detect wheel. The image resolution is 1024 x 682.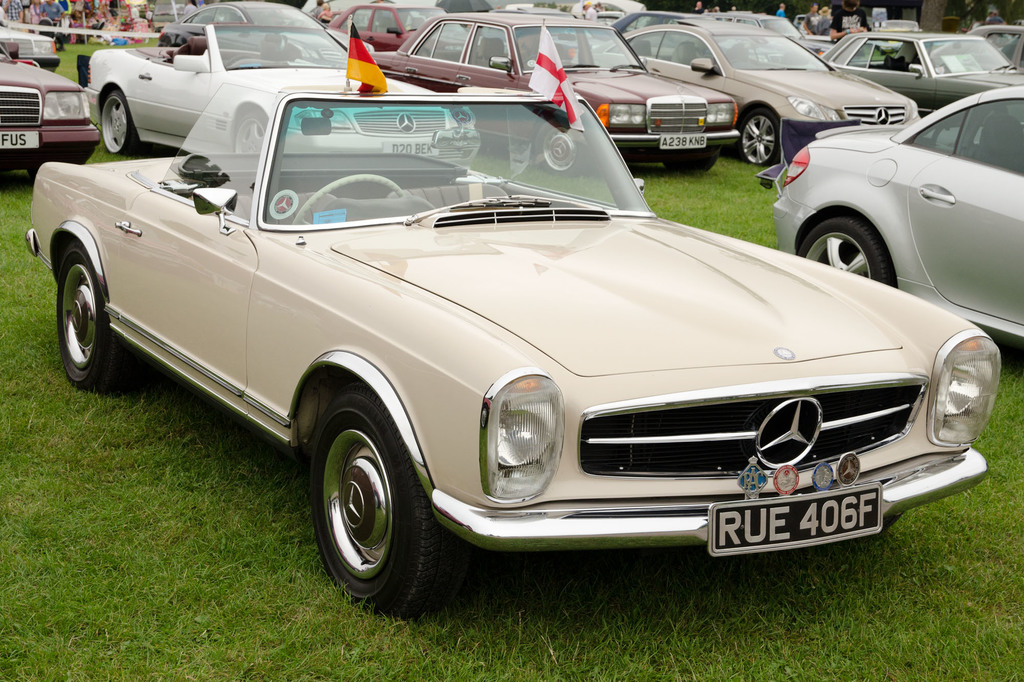
(x1=97, y1=87, x2=145, y2=159).
